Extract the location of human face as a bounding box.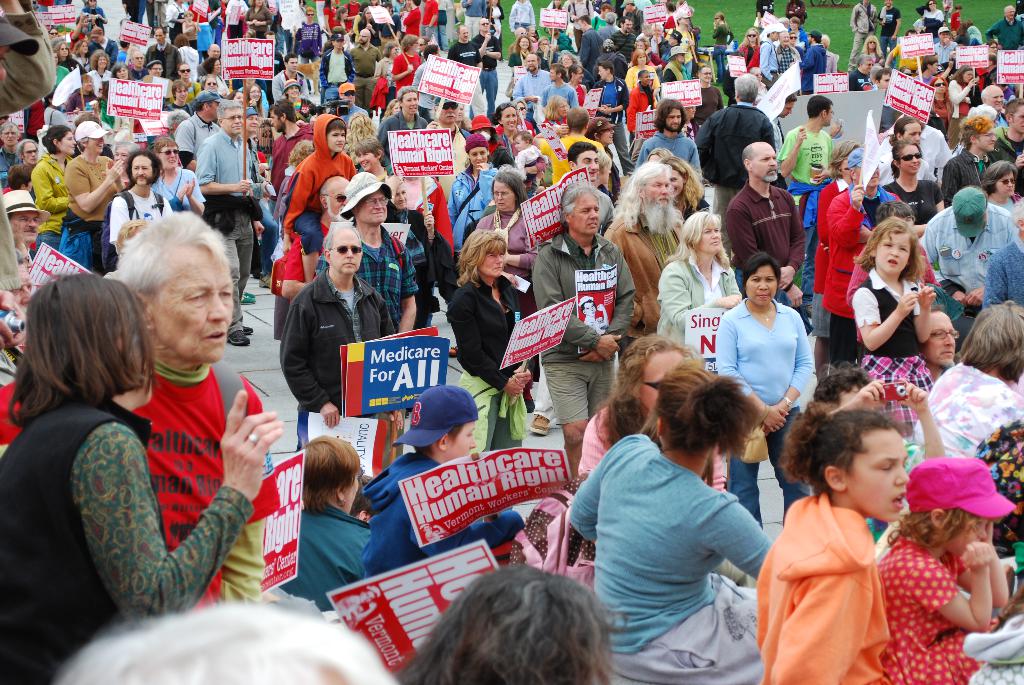
x1=579 y1=150 x2=598 y2=182.
